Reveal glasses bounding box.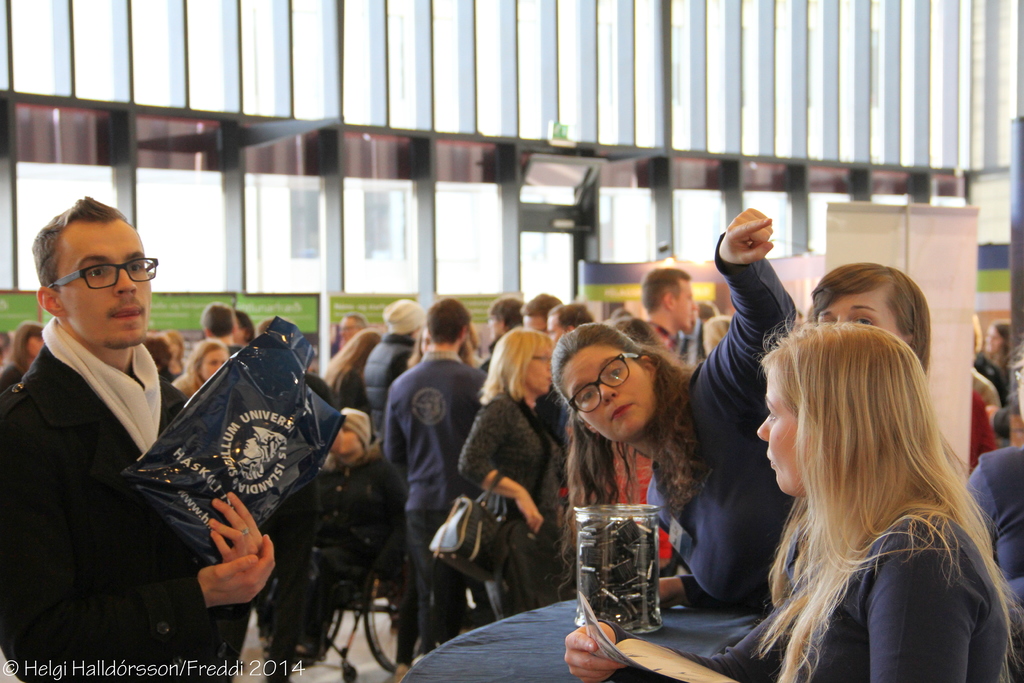
Revealed: (x1=36, y1=254, x2=148, y2=302).
